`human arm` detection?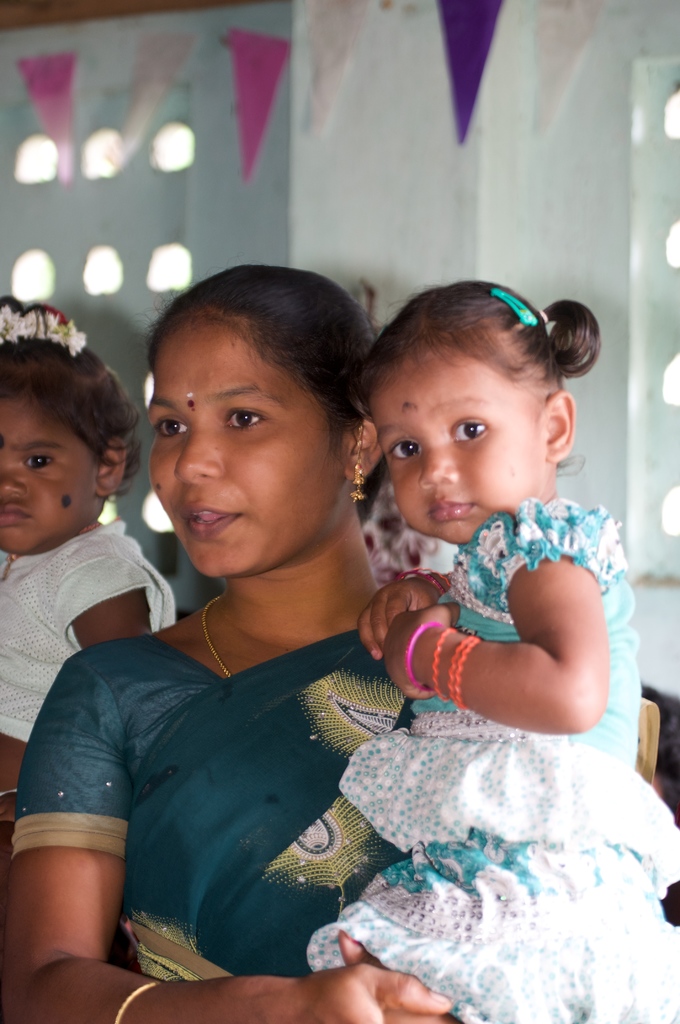
bbox=(343, 529, 473, 668)
